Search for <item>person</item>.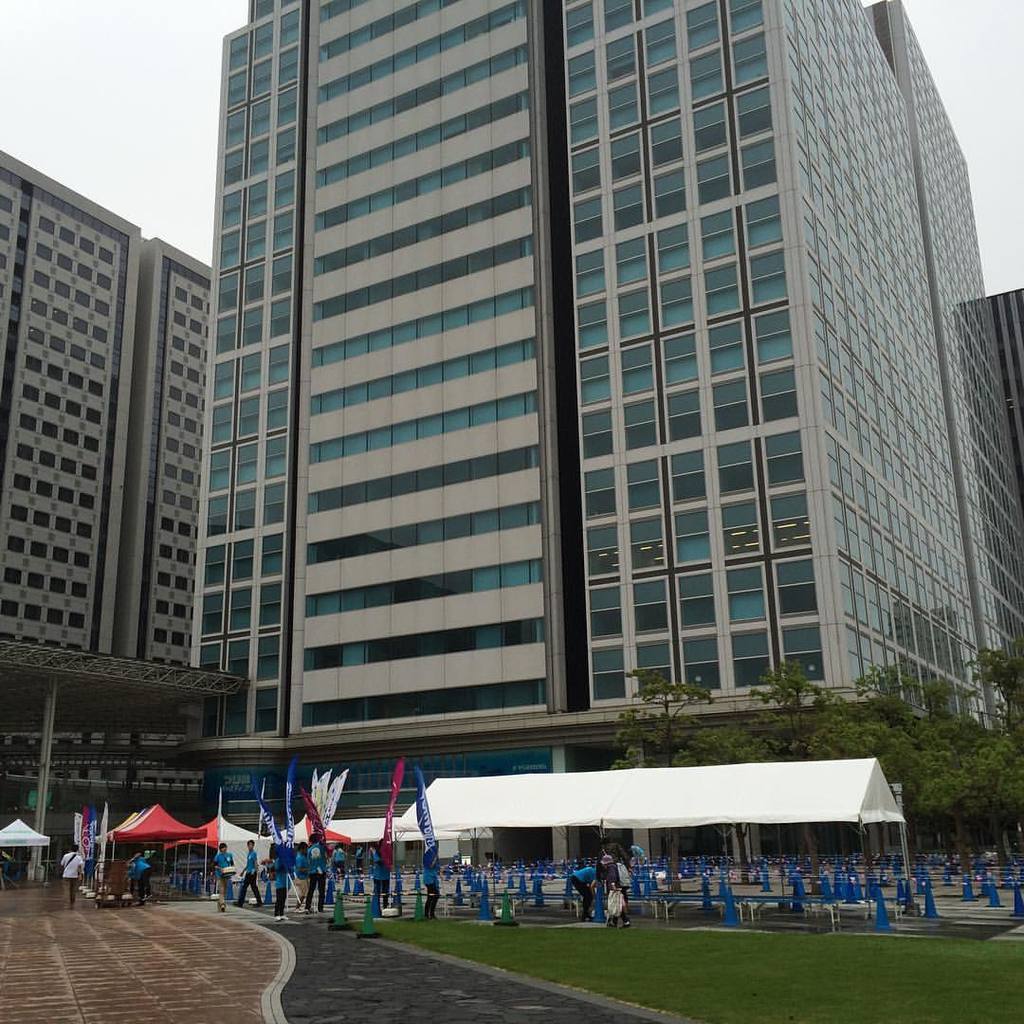
Found at {"x1": 267, "y1": 847, "x2": 296, "y2": 923}.
